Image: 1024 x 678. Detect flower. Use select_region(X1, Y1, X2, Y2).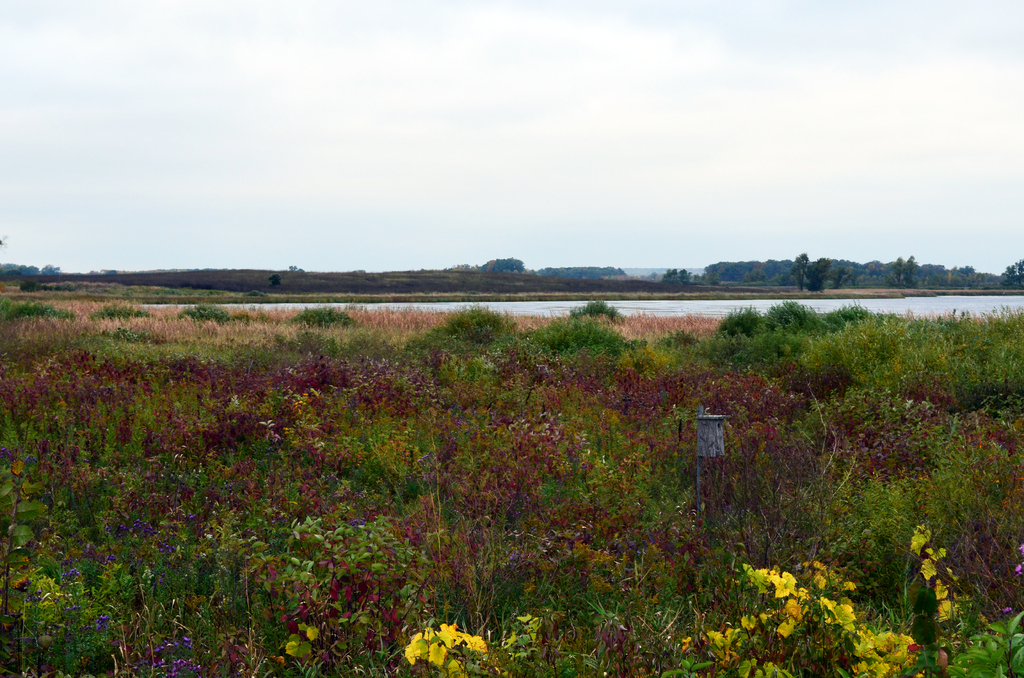
select_region(400, 618, 488, 668).
